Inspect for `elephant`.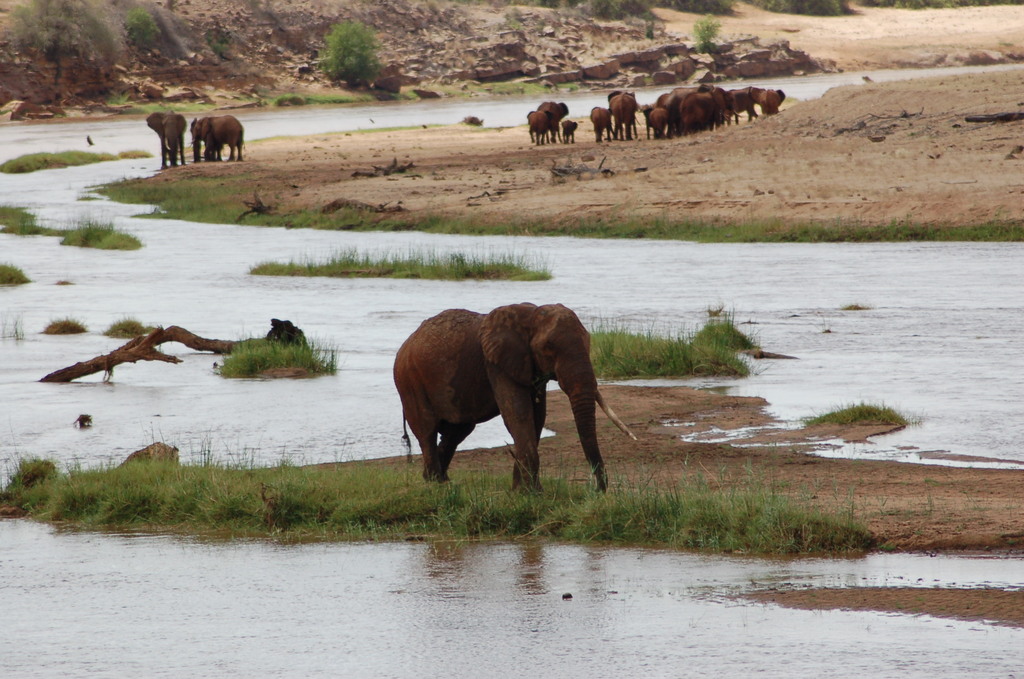
Inspection: <box>646,106,670,135</box>.
